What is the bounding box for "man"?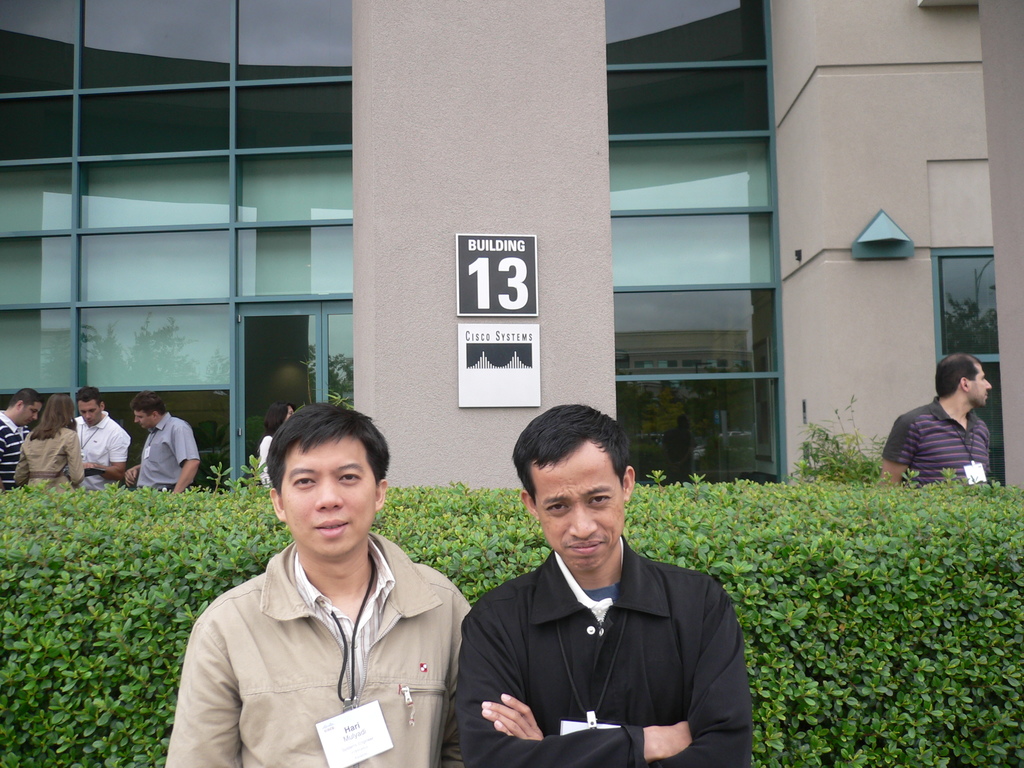
[left=164, top=403, right=474, bottom=767].
